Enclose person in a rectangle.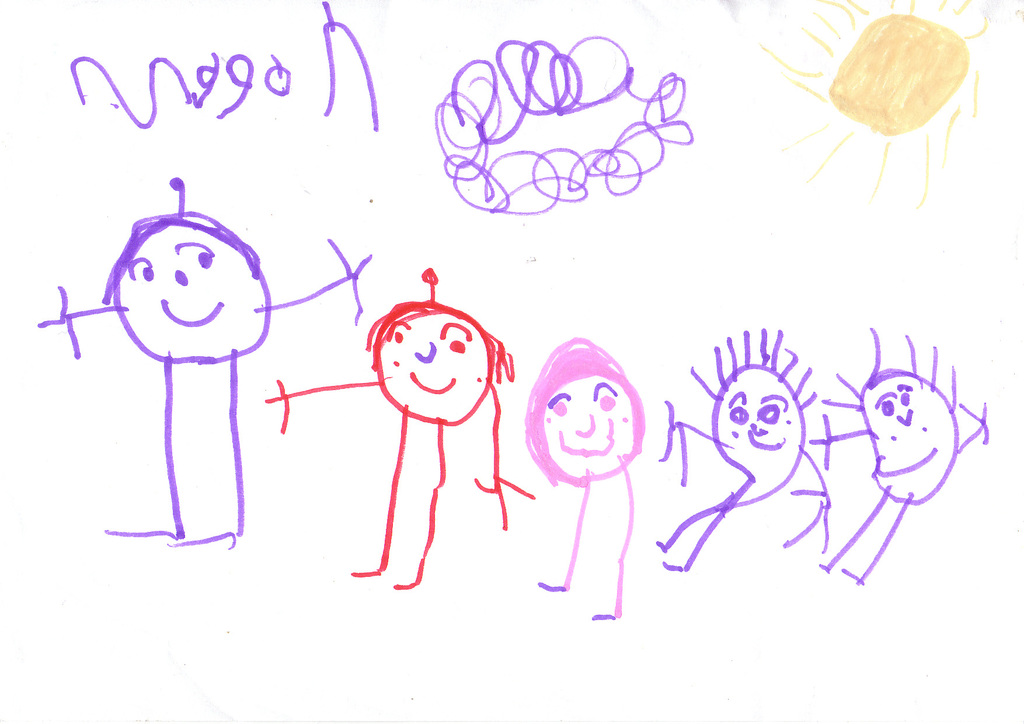
[36,174,372,554].
